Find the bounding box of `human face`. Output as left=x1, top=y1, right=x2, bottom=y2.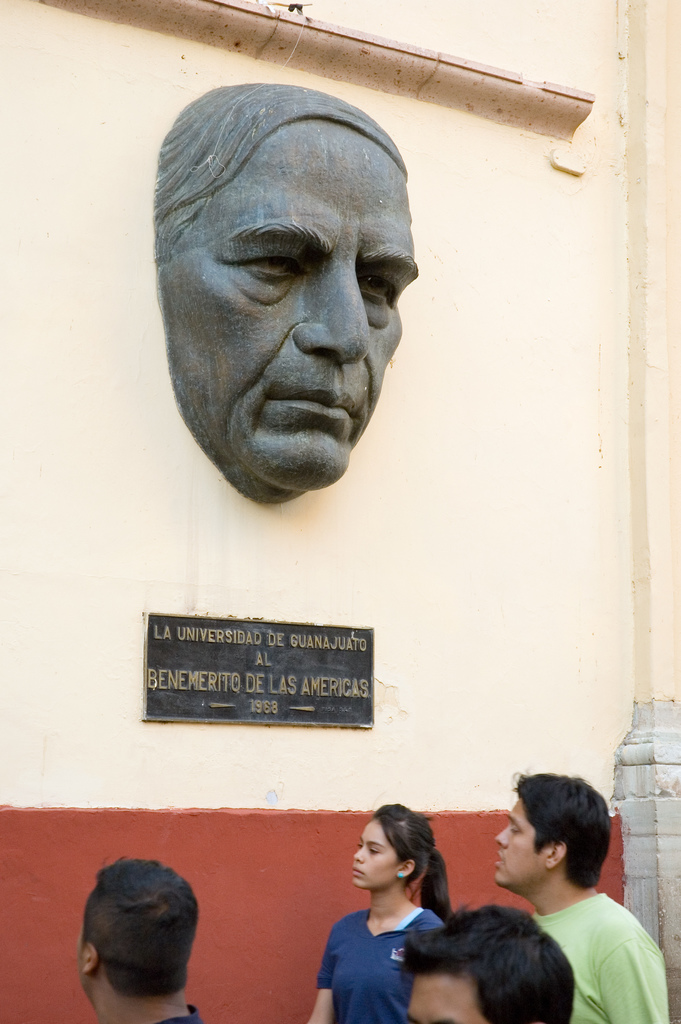
left=356, top=829, right=404, bottom=890.
